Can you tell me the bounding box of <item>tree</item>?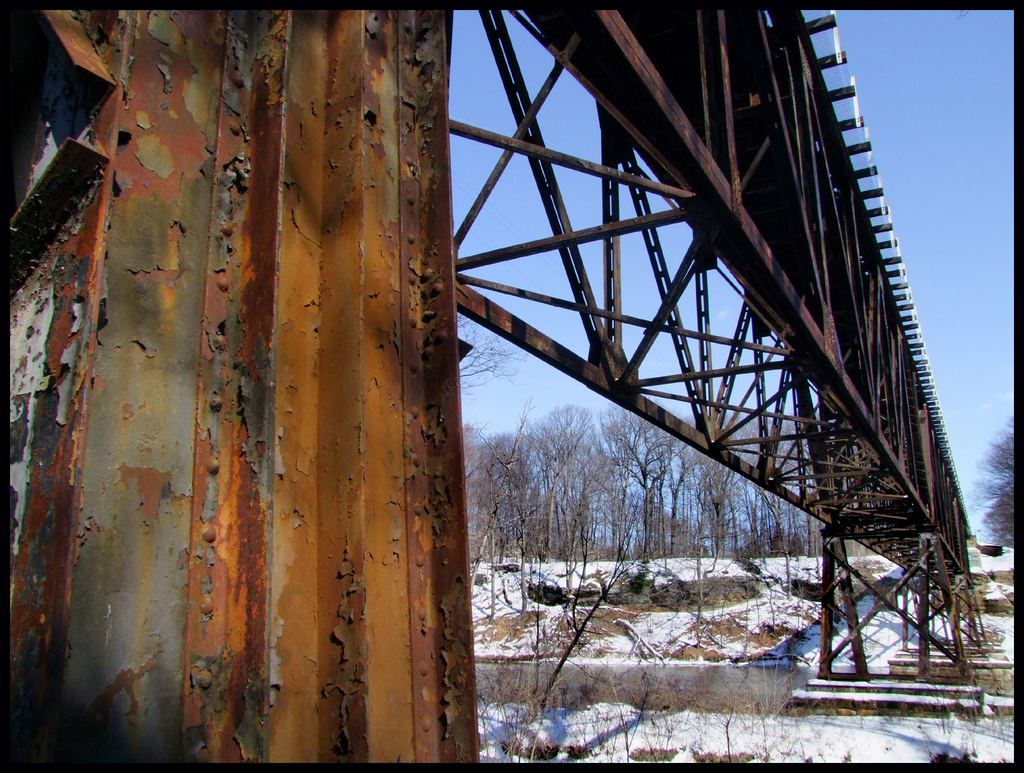
973:422:1015:545.
